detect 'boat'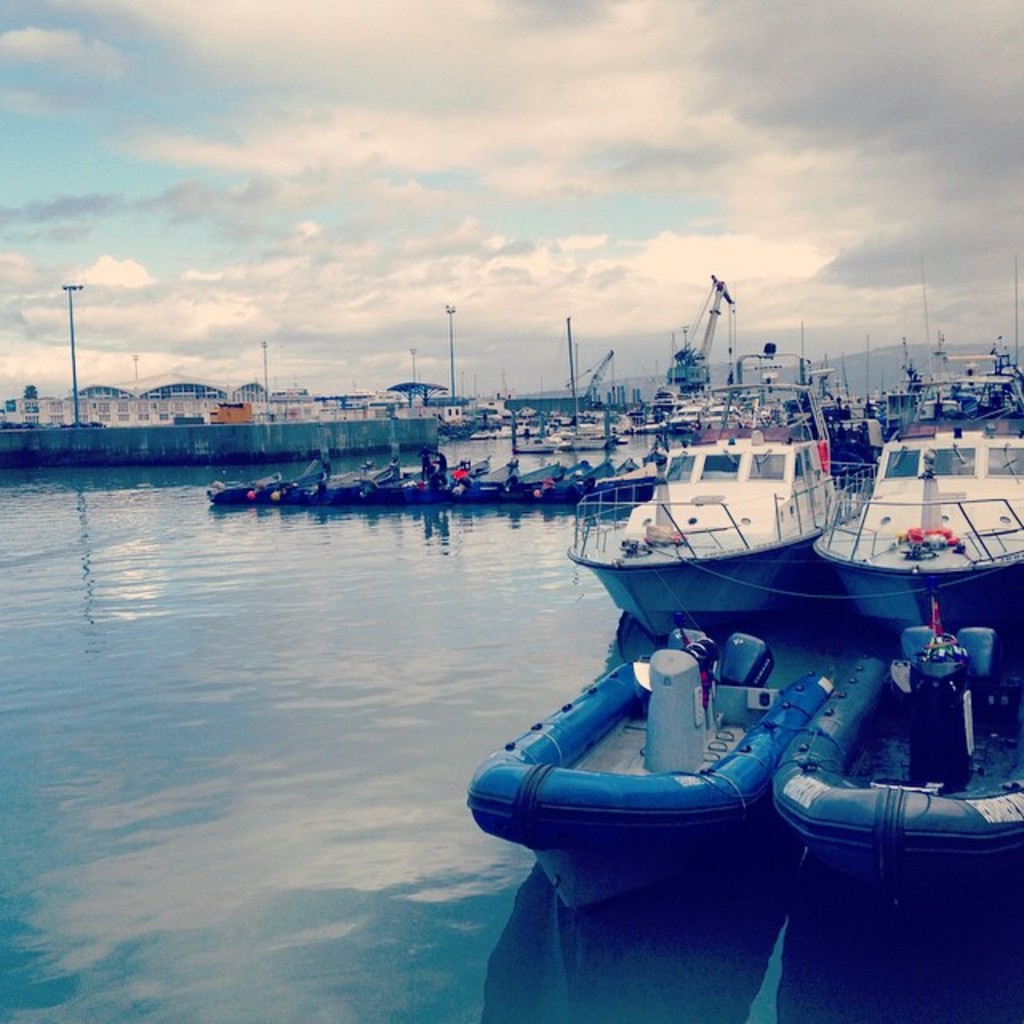
[563,277,859,642]
